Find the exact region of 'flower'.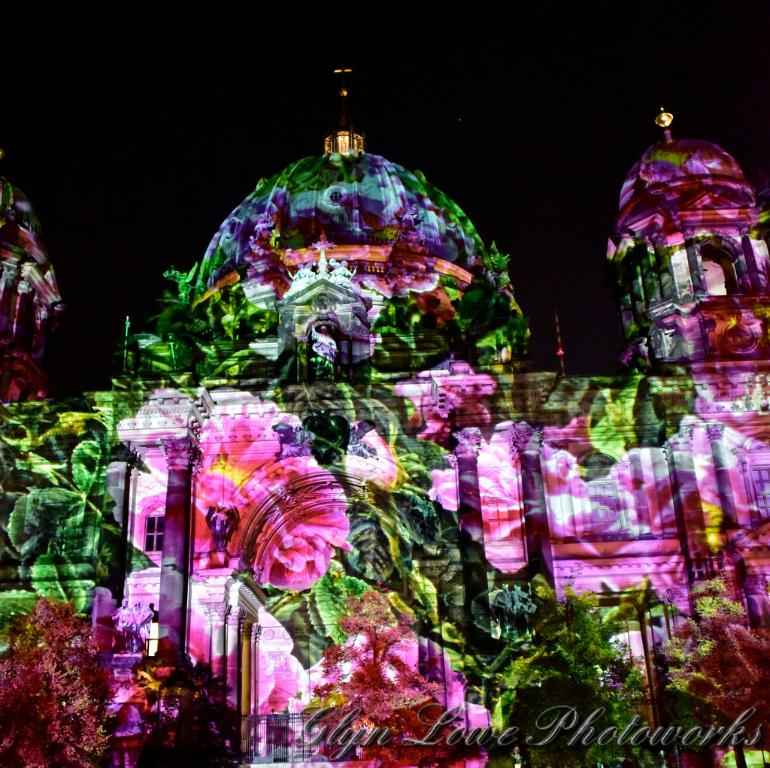
Exact region: bbox=(82, 565, 348, 767).
